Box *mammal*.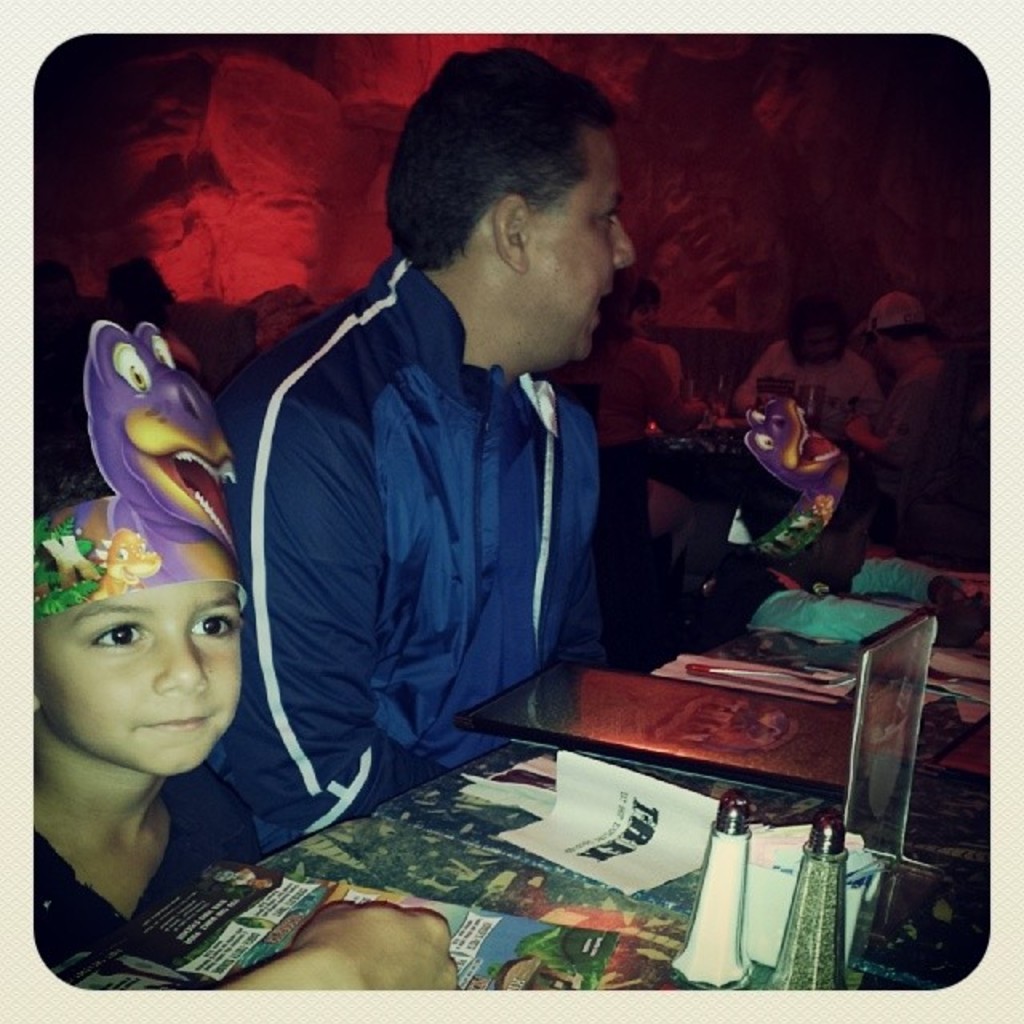
{"left": 211, "top": 899, "right": 464, "bottom": 990}.
